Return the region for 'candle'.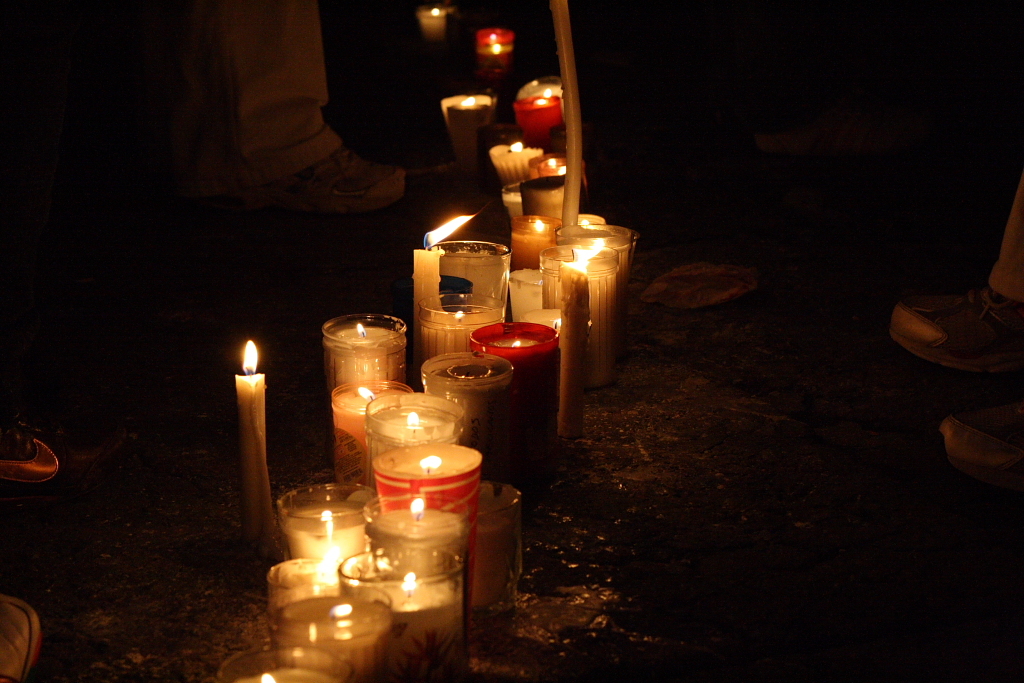
(420,0,448,41).
